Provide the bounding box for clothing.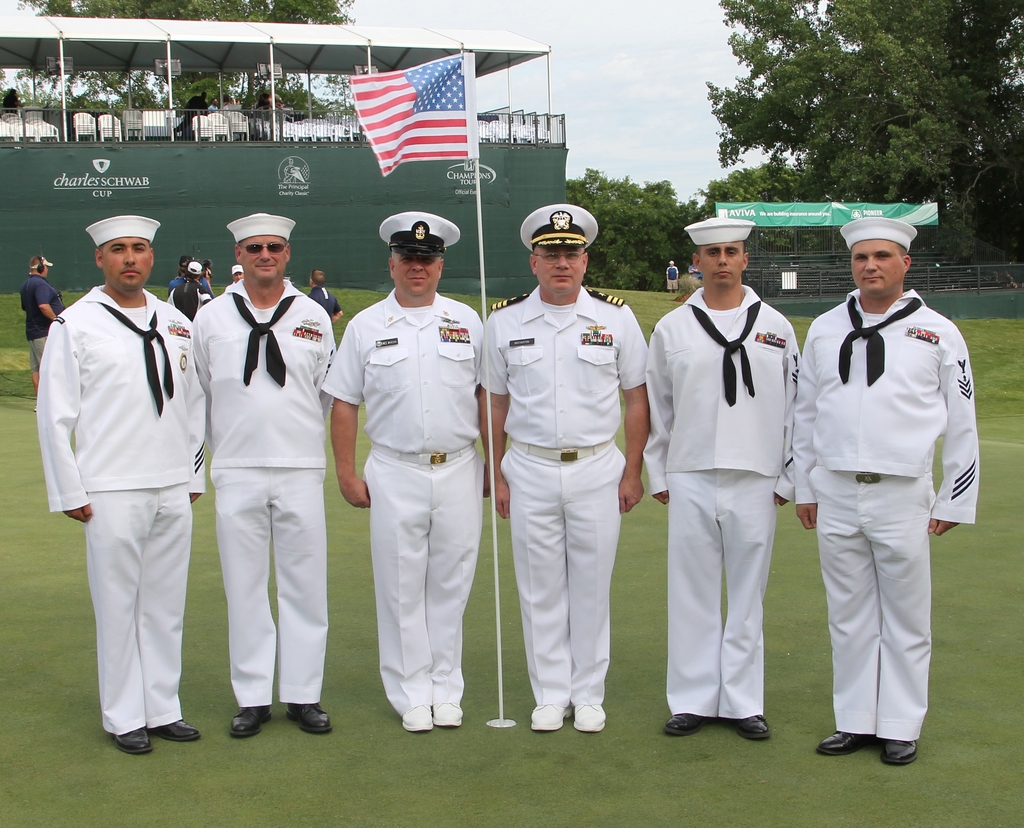
crop(48, 233, 200, 783).
